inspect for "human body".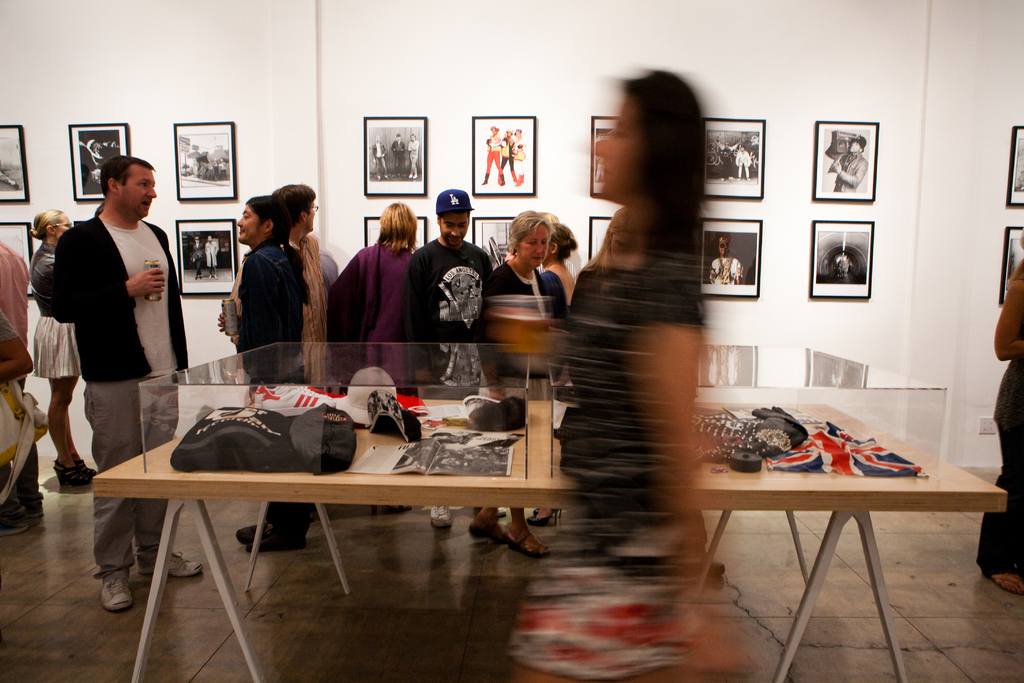
Inspection: (0, 242, 36, 519).
